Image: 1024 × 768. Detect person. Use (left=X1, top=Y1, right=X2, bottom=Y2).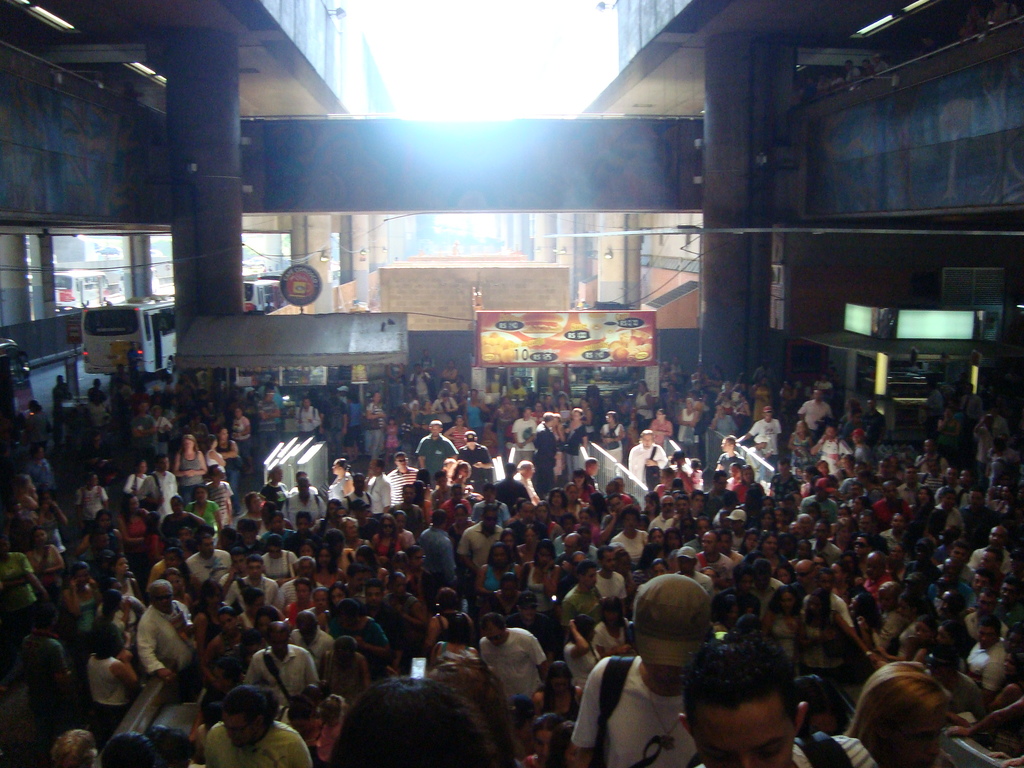
(left=214, top=557, right=255, bottom=587).
